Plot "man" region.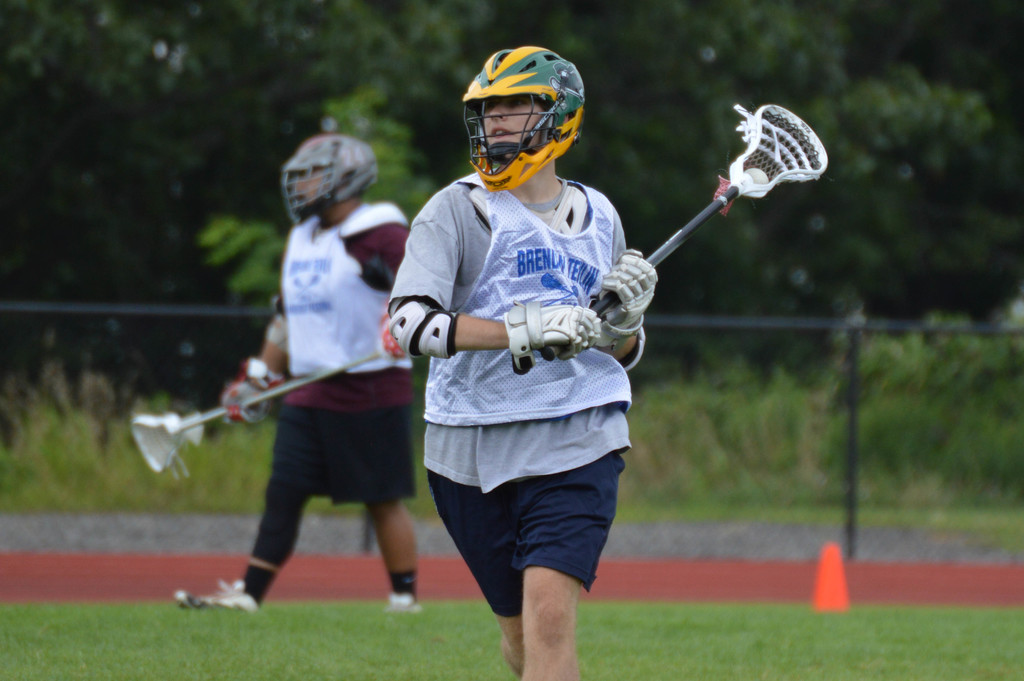
Plotted at Rect(174, 132, 420, 614).
